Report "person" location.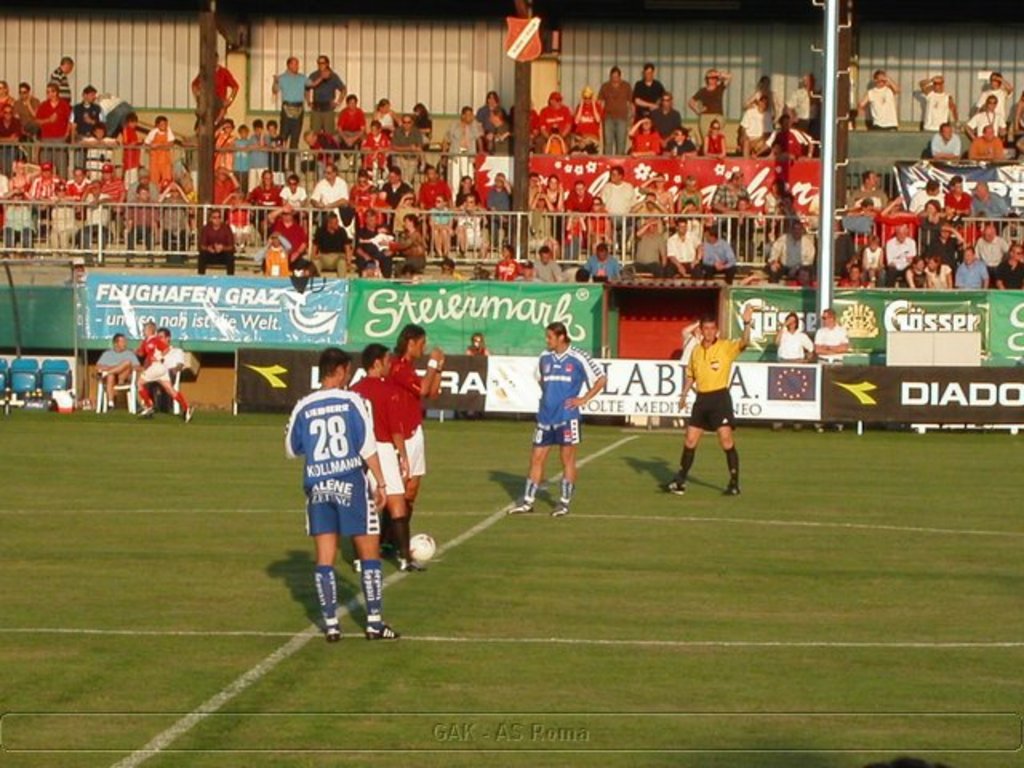
Report: bbox=[141, 114, 192, 189].
